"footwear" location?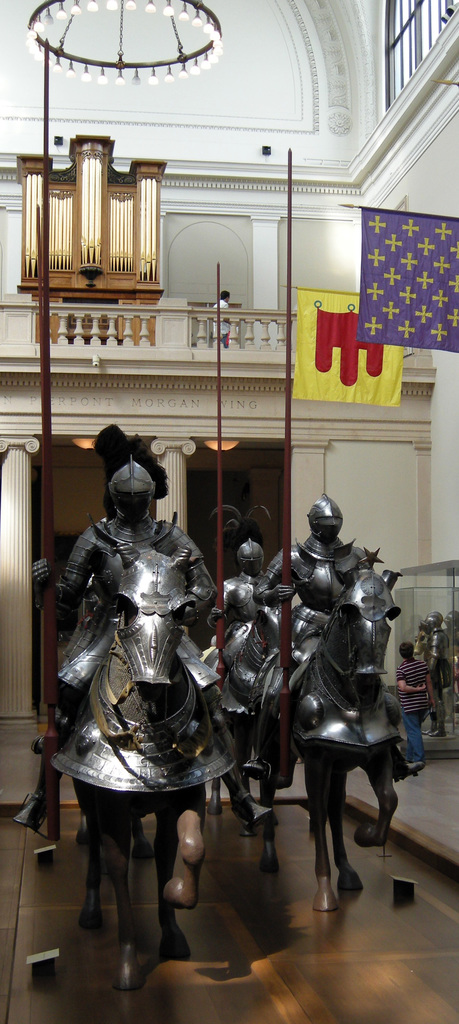
{"left": 429, "top": 729, "right": 446, "bottom": 739}
